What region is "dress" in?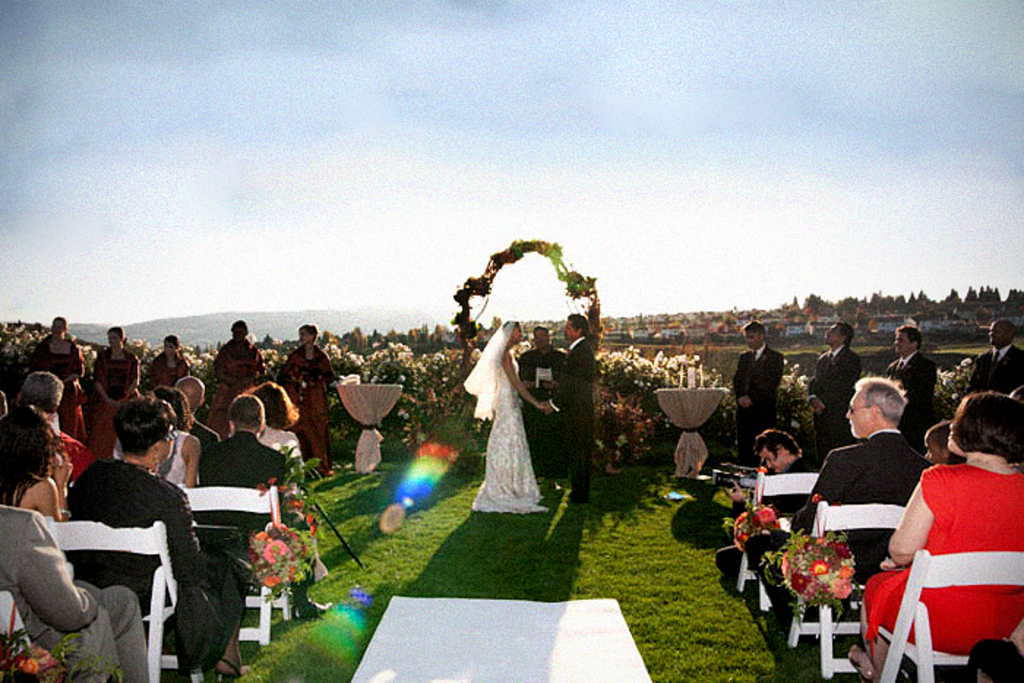
474:360:553:513.
